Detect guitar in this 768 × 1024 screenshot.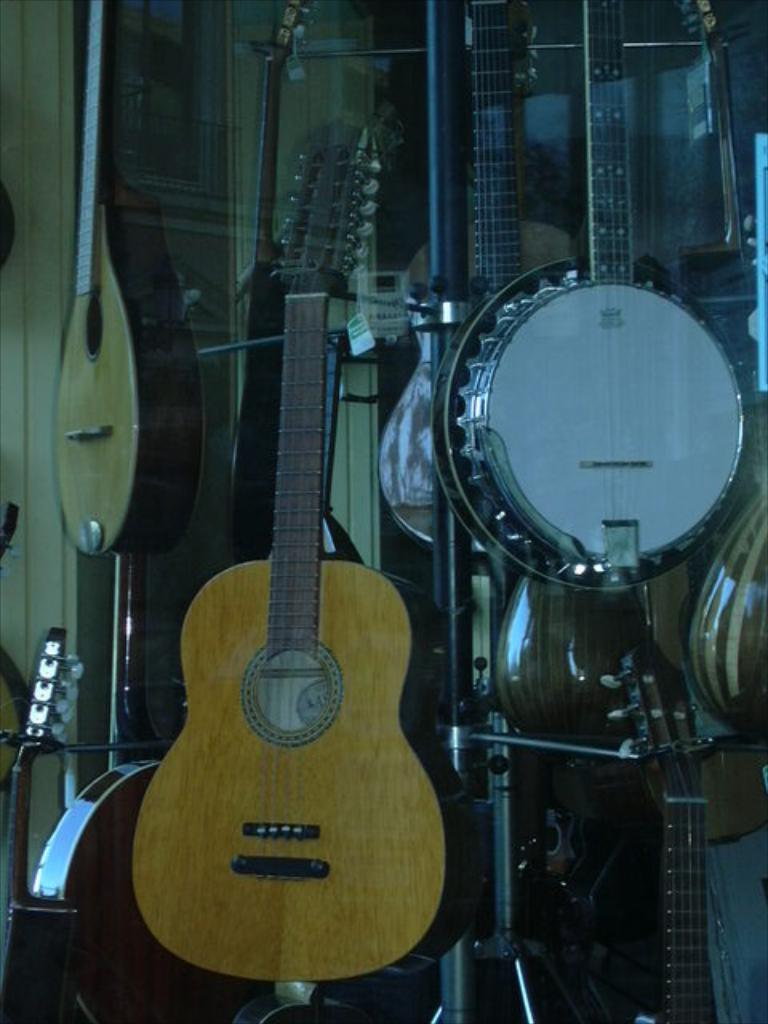
Detection: locate(600, 643, 715, 1022).
